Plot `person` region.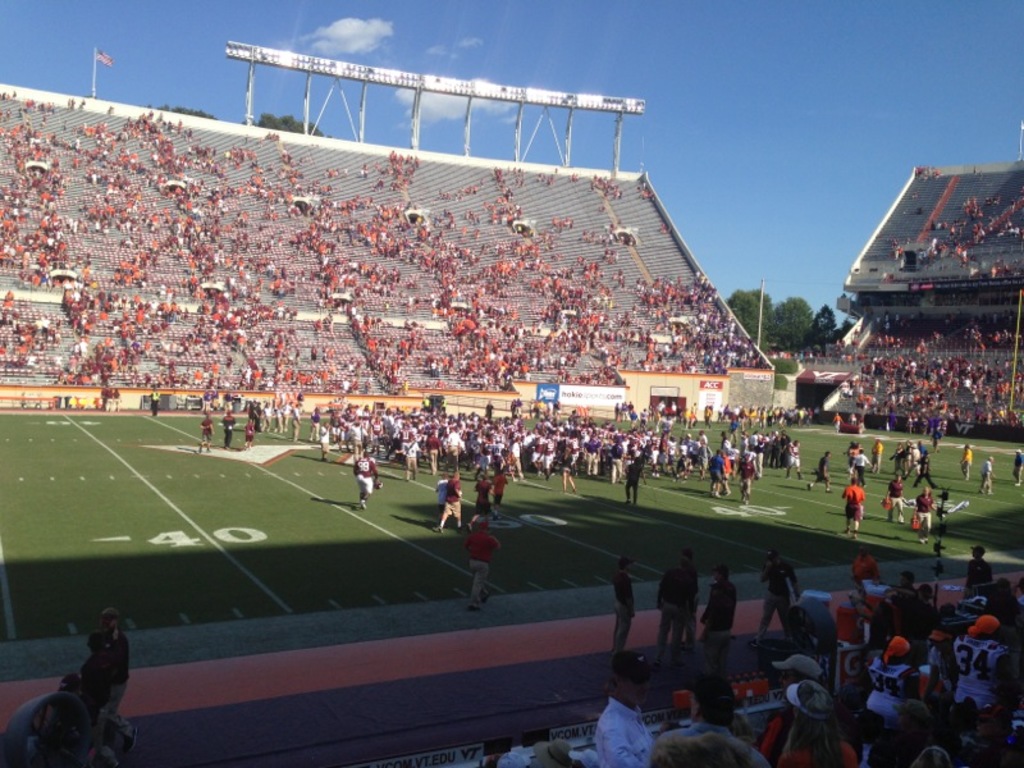
Plotted at (x1=957, y1=442, x2=972, y2=483).
